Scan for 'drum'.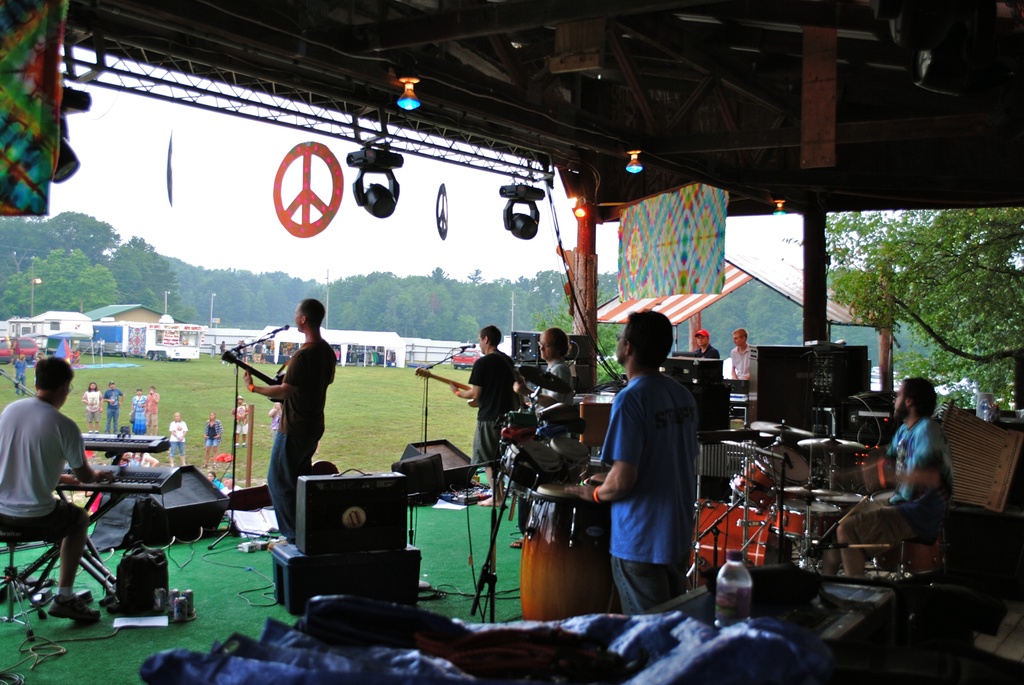
Scan result: Rect(586, 472, 612, 482).
